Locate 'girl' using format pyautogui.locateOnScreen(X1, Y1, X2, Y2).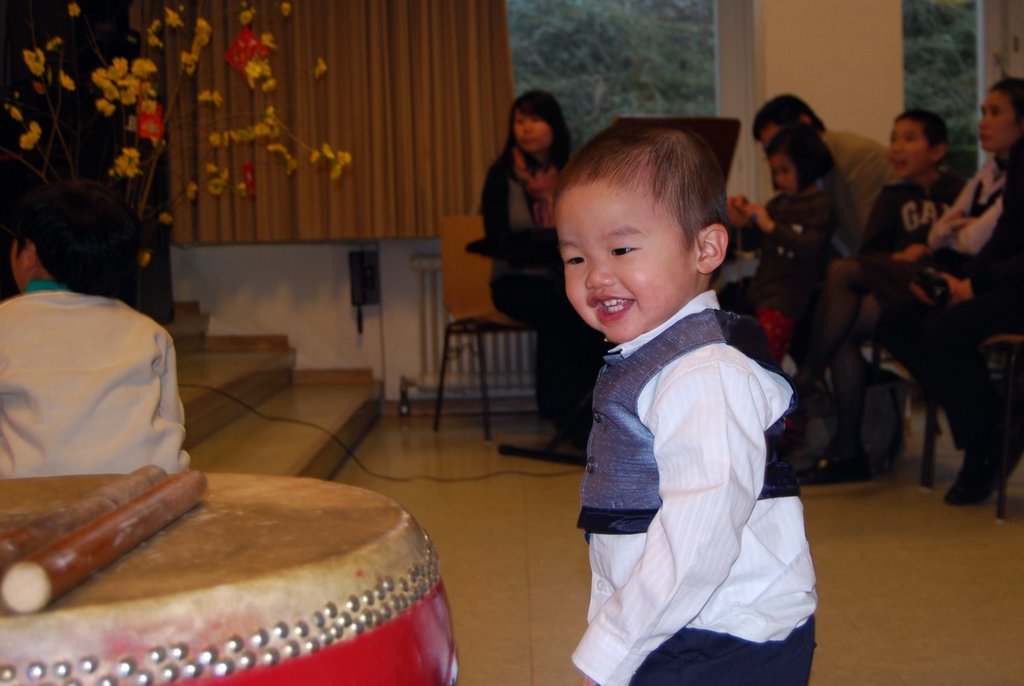
pyautogui.locateOnScreen(718, 124, 833, 315).
